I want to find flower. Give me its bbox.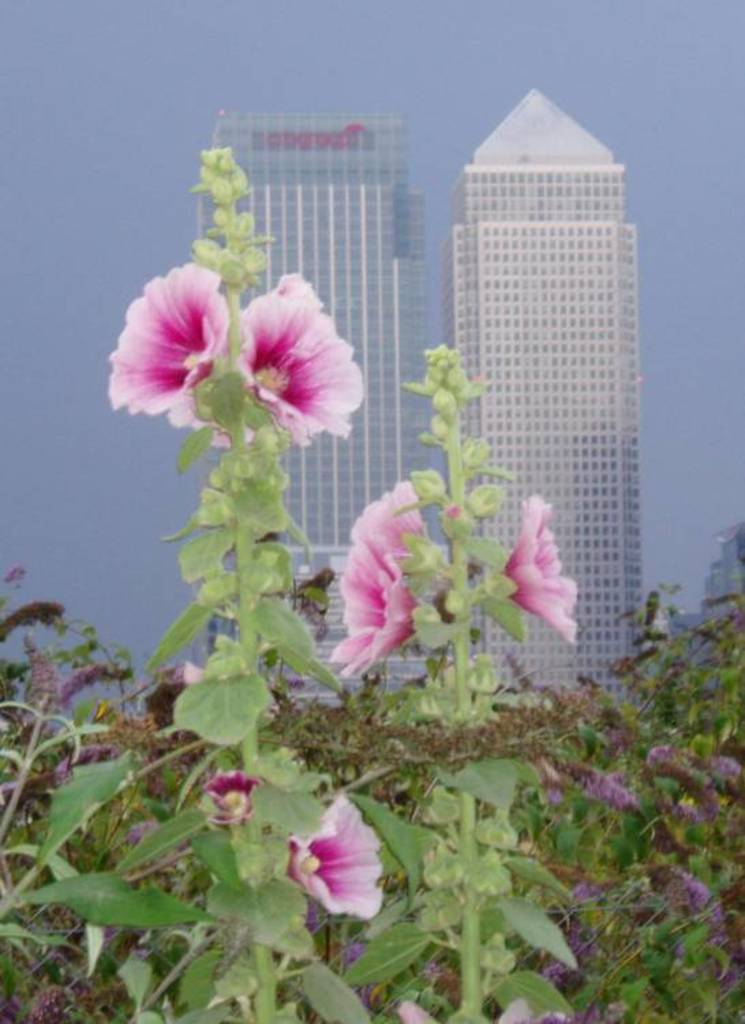
(57, 659, 138, 705).
